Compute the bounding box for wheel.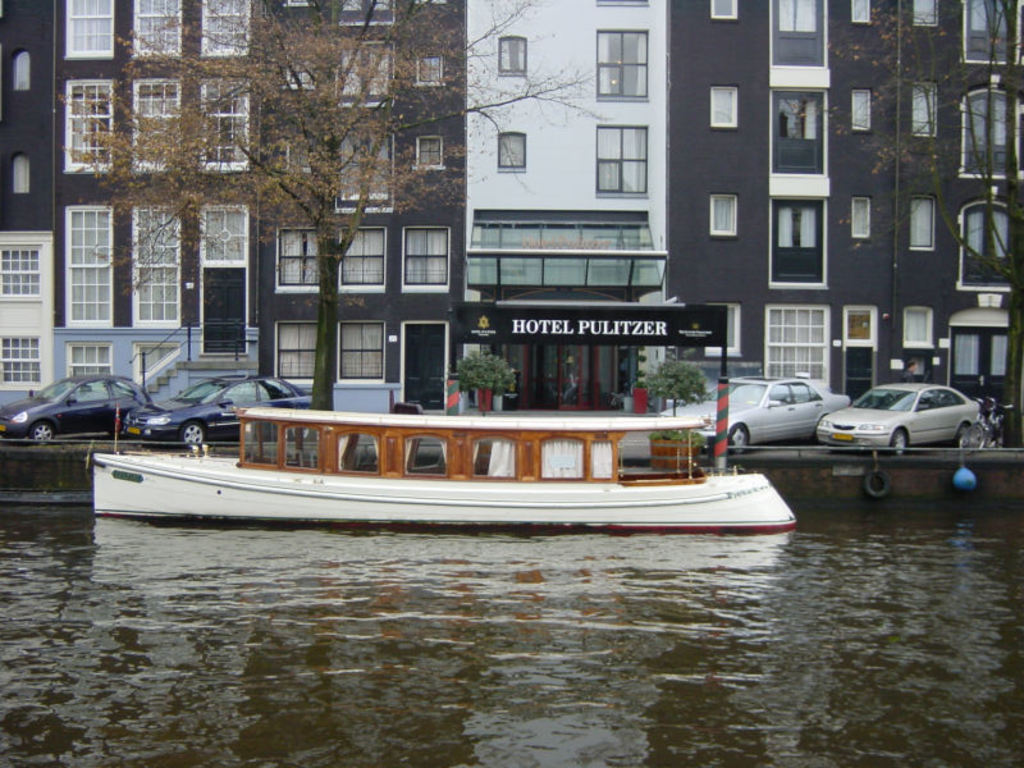
961,422,987,452.
